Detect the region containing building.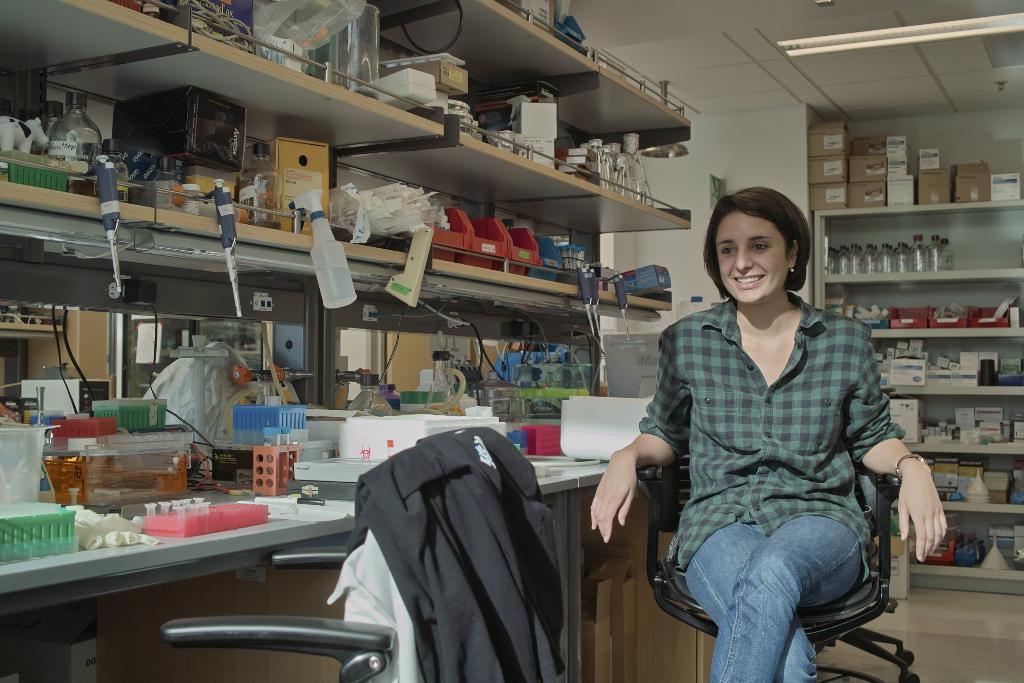
BBox(0, 0, 1023, 682).
